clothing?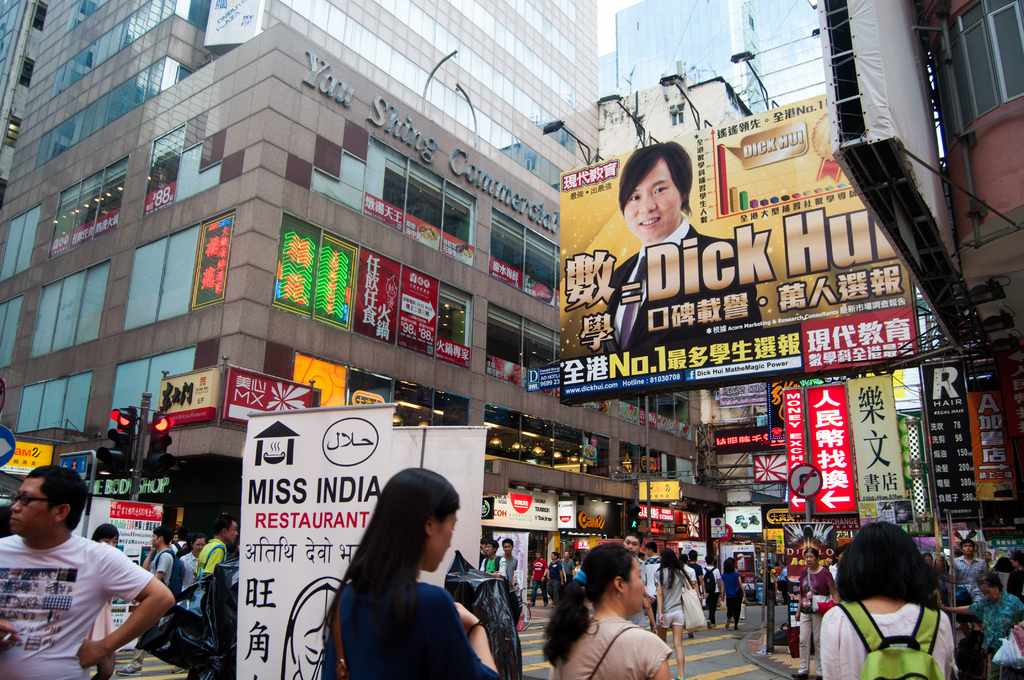
bbox=[820, 602, 955, 679]
